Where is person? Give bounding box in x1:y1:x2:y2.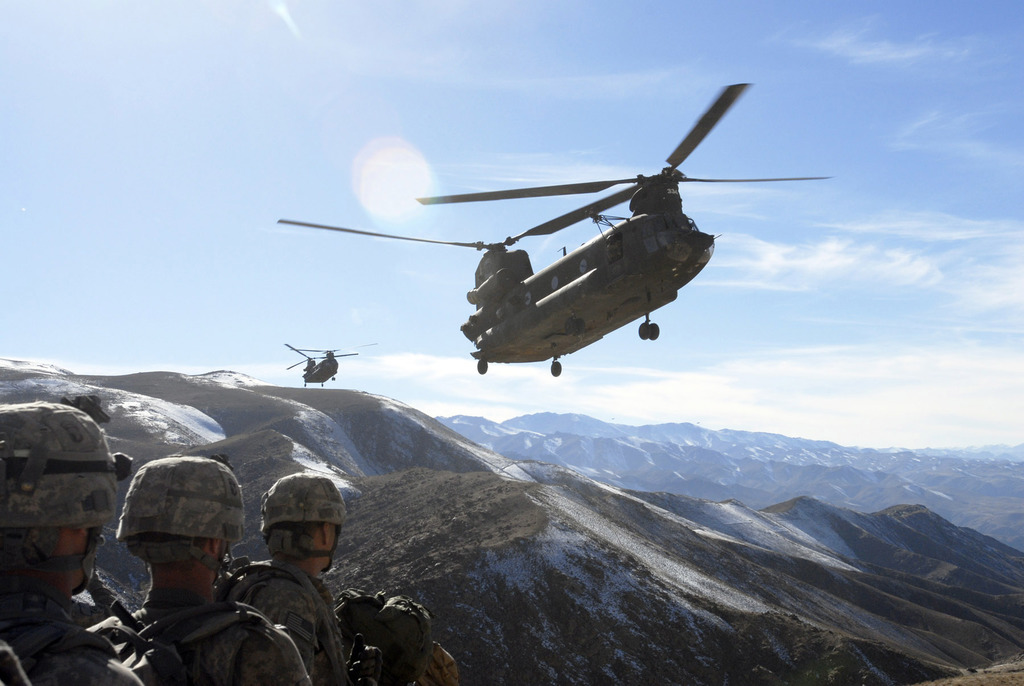
0:399:158:685.
